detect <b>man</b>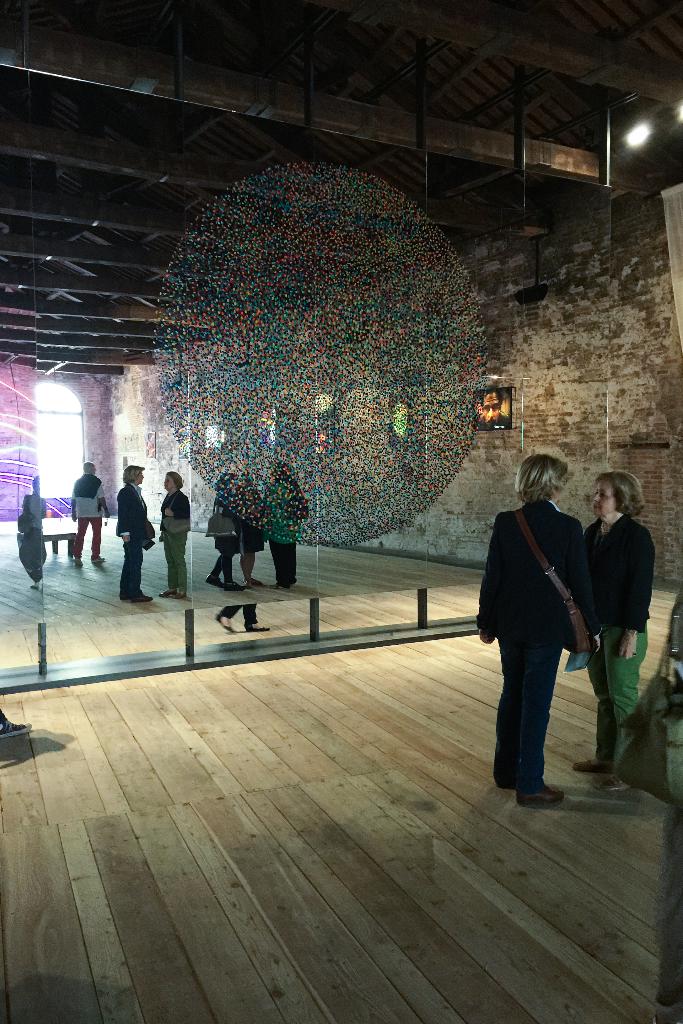
locate(74, 459, 108, 574)
